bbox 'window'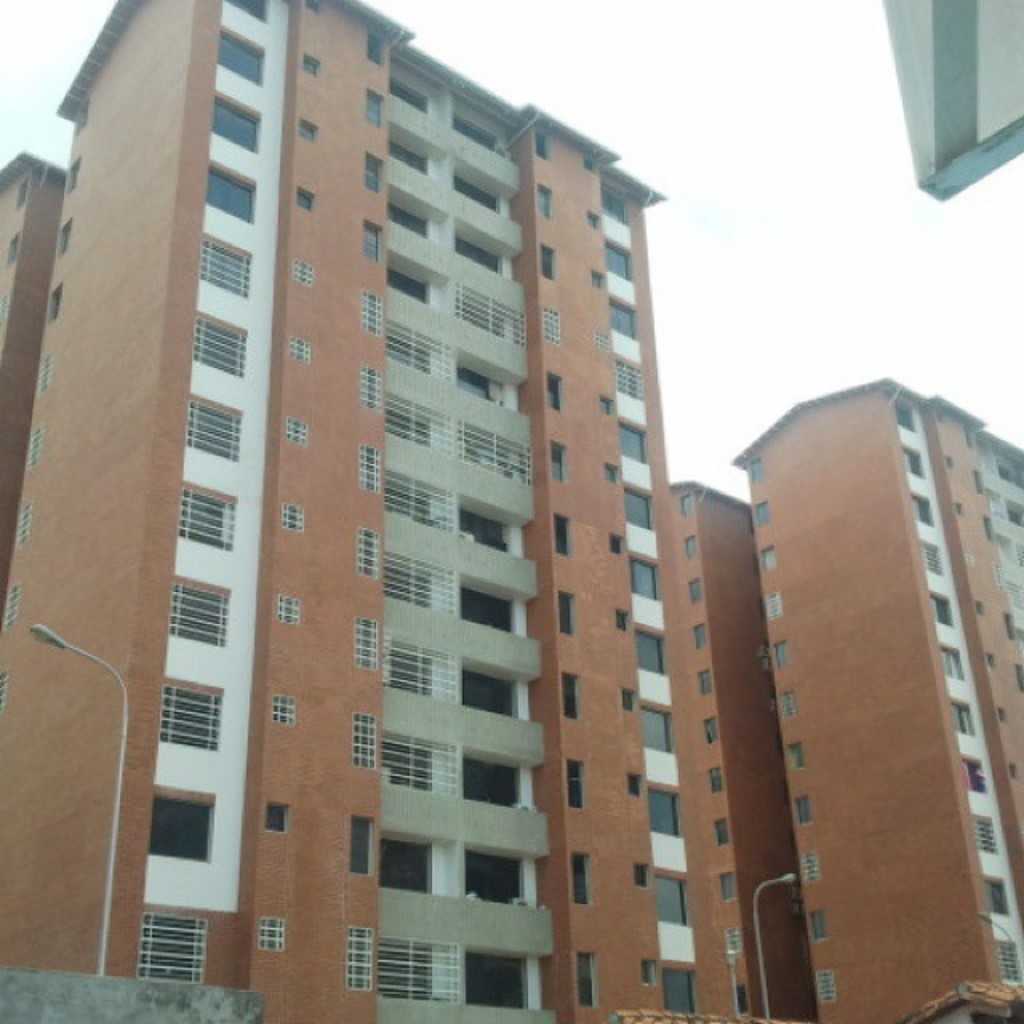
x1=811 y1=970 x2=835 y2=1002
